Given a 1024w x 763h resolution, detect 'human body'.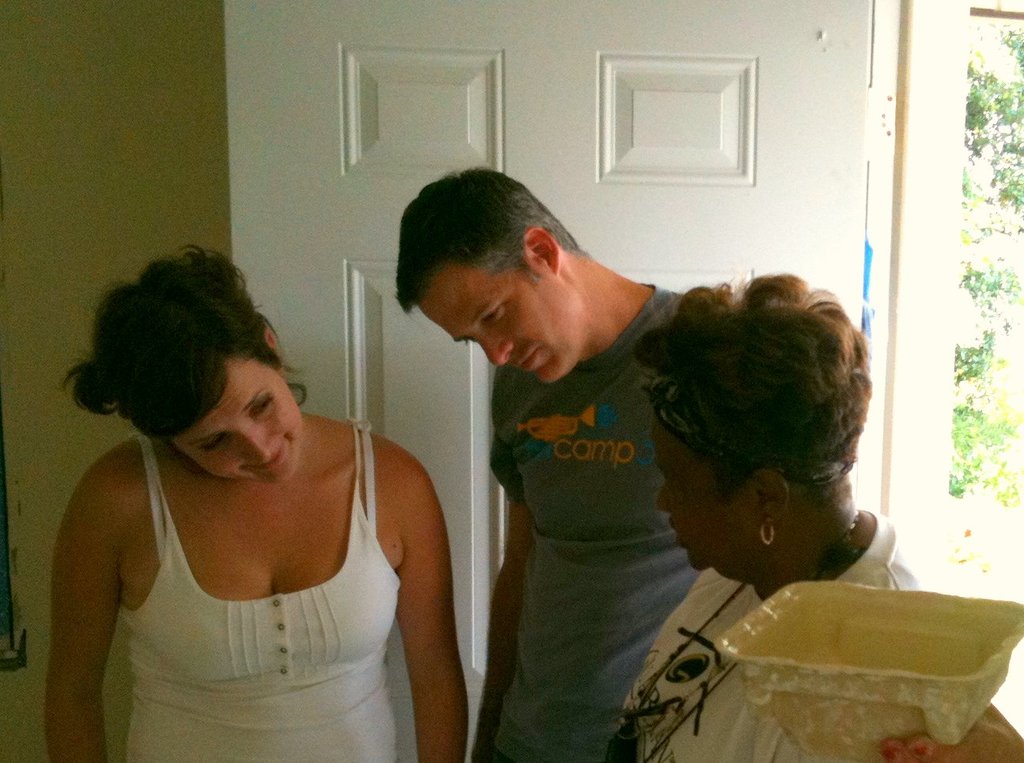
left=395, top=169, right=703, bottom=762.
